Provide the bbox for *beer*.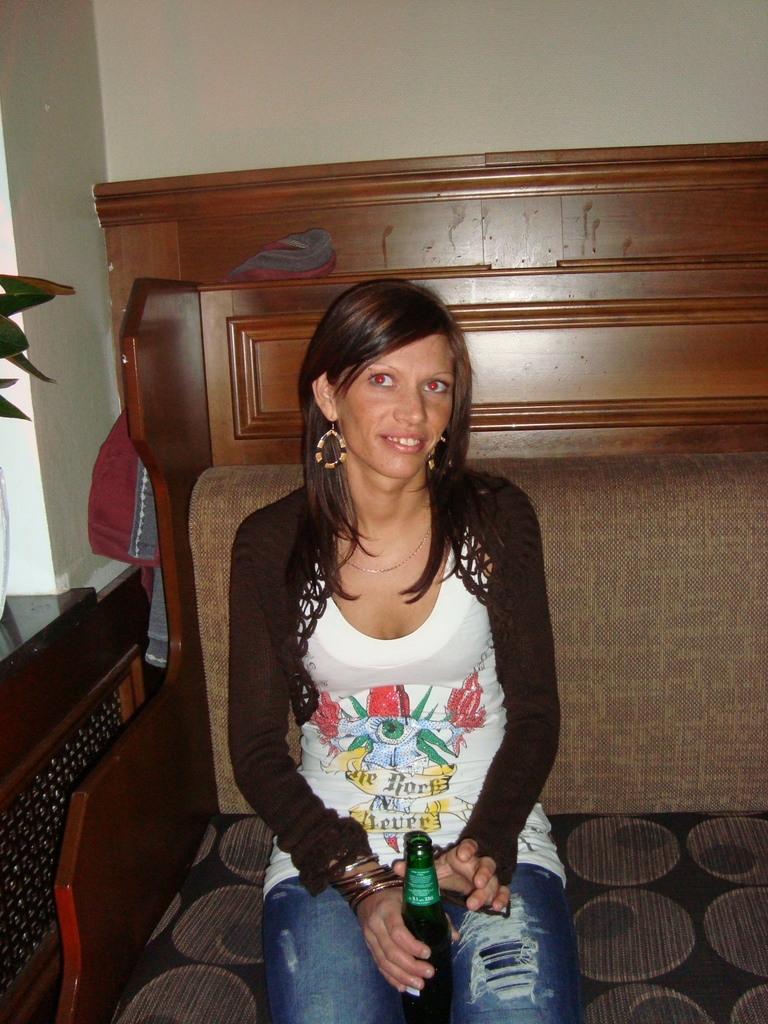
402 832 460 1023.
